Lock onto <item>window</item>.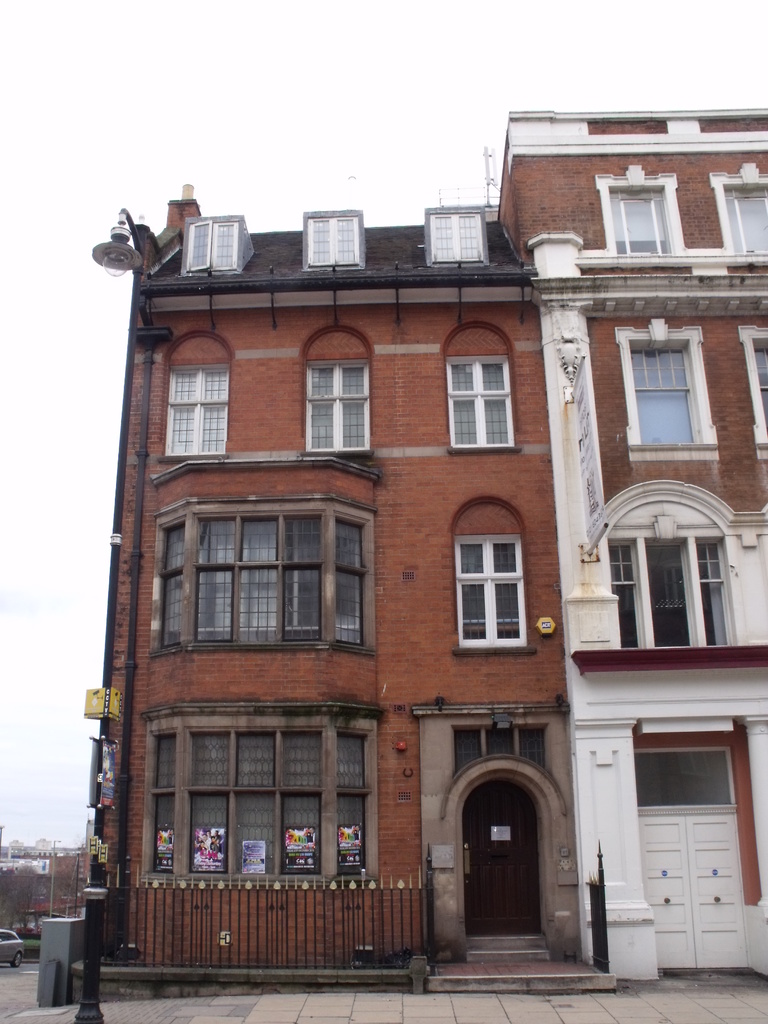
Locked: 454,509,532,657.
